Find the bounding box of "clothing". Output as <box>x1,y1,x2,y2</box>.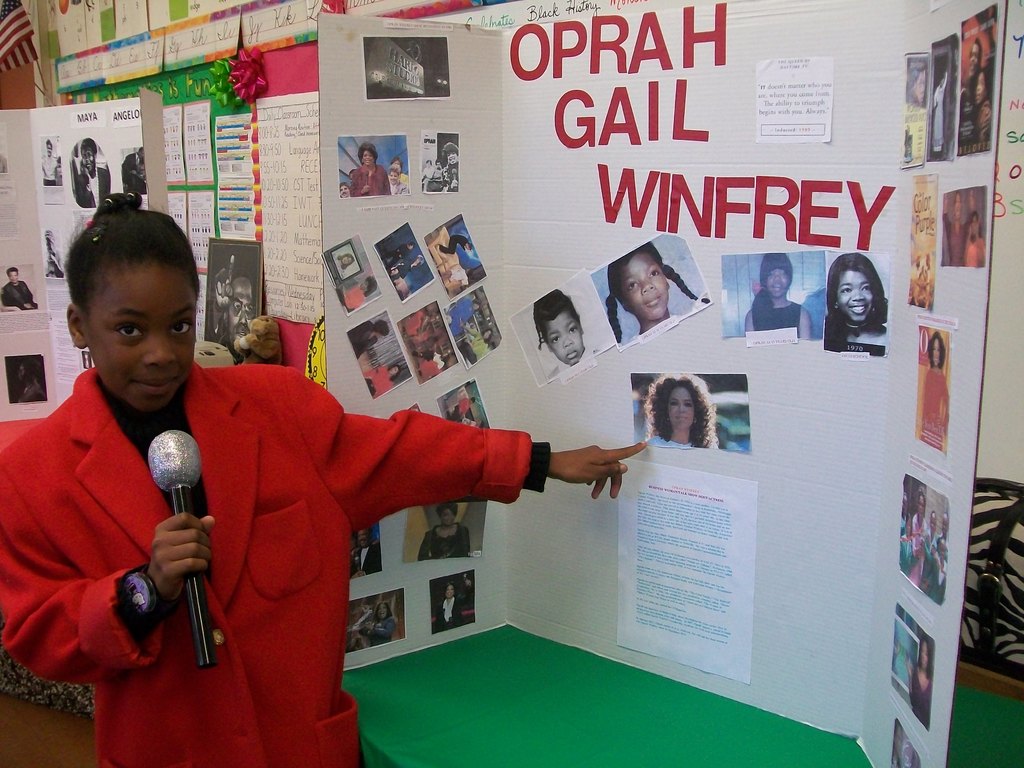
<box>387,170,408,185</box>.
